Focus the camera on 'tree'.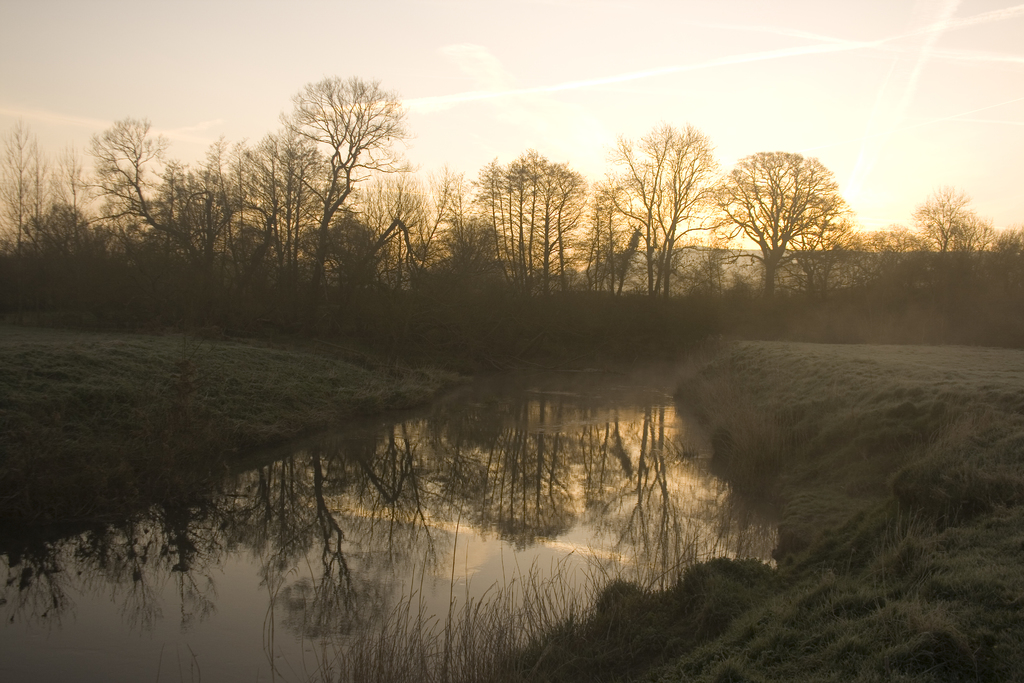
Focus region: region(991, 226, 1023, 343).
